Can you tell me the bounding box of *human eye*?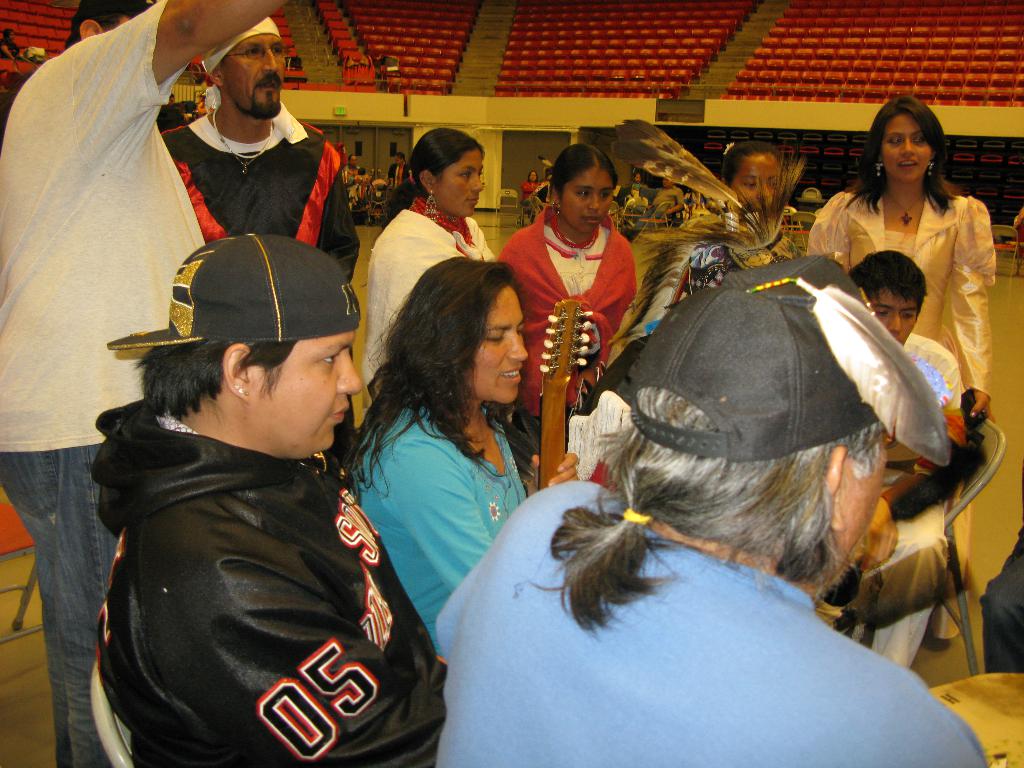
region(875, 307, 888, 321).
